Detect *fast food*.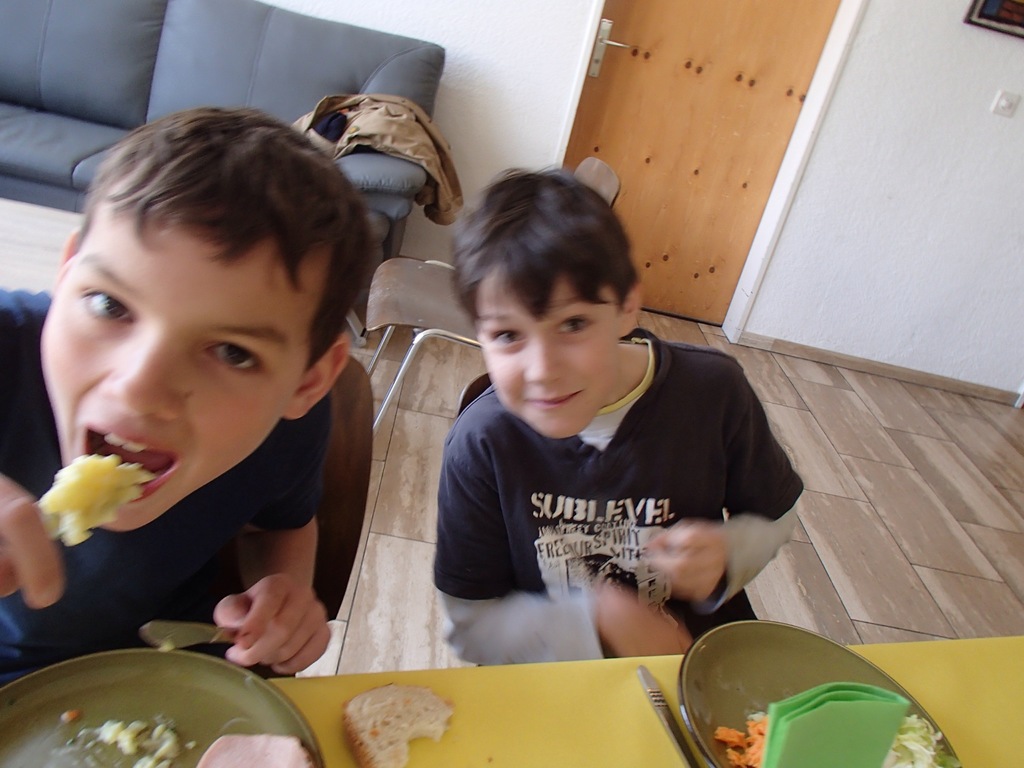
Detected at 342,682,457,767.
